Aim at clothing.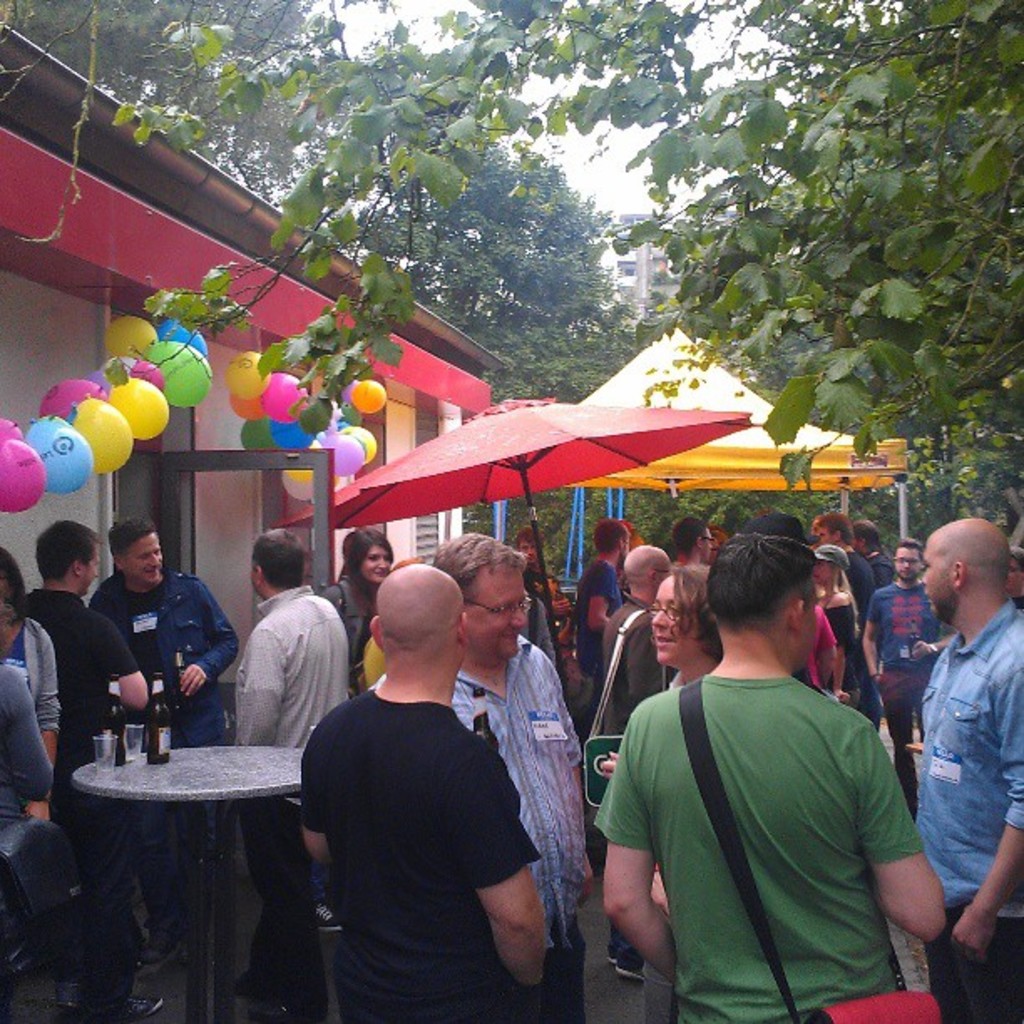
Aimed at (x1=596, y1=584, x2=656, y2=736).
